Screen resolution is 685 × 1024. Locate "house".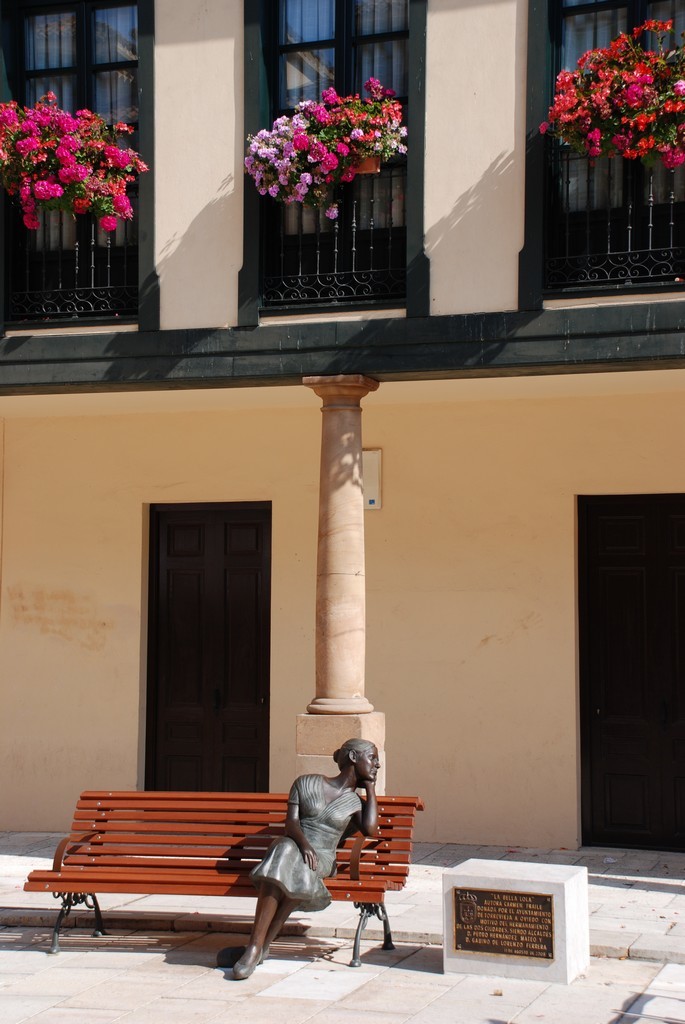
(0,0,684,865).
